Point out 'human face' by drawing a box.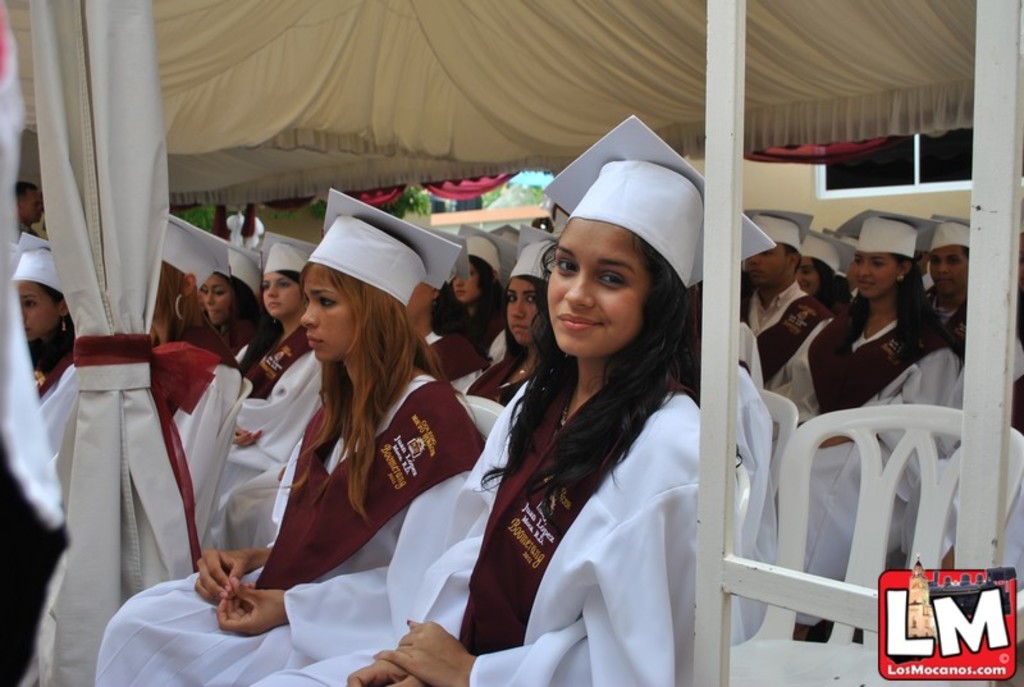
{"x1": 506, "y1": 279, "x2": 544, "y2": 348}.
